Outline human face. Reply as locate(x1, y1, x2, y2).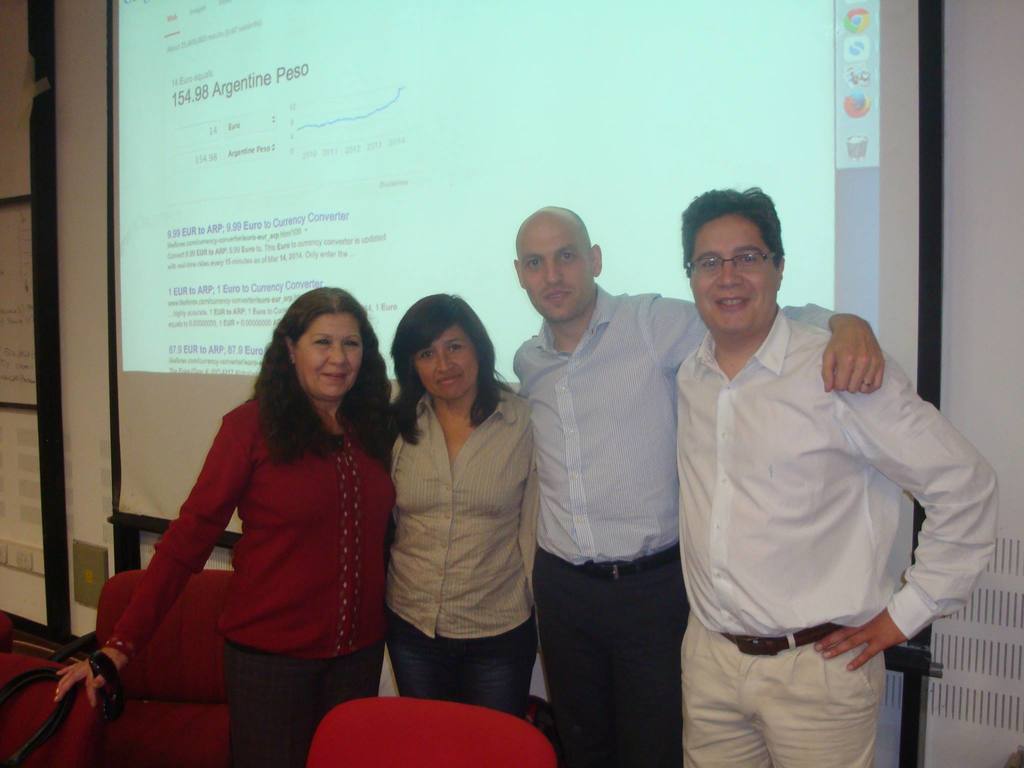
locate(521, 223, 592, 320).
